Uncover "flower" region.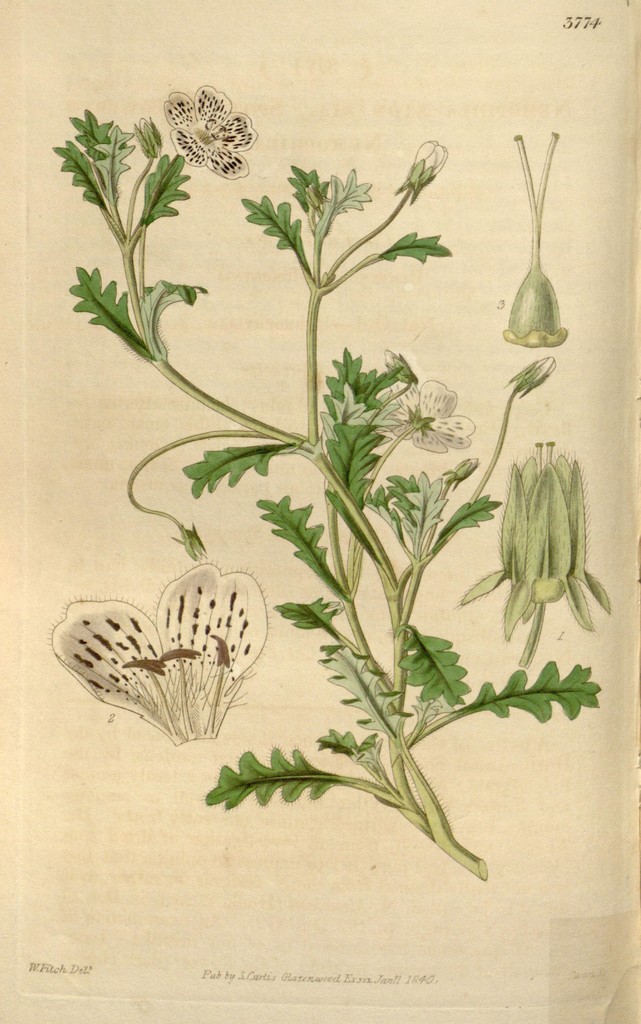
Uncovered: (163, 71, 251, 165).
